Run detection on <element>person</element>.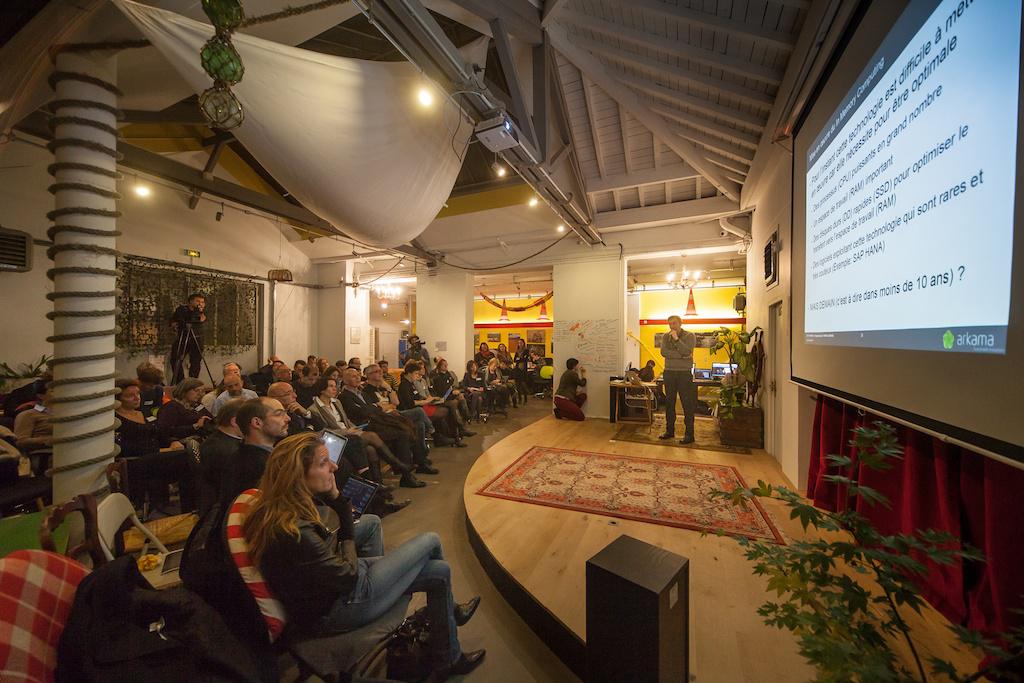
Result: region(555, 361, 592, 423).
